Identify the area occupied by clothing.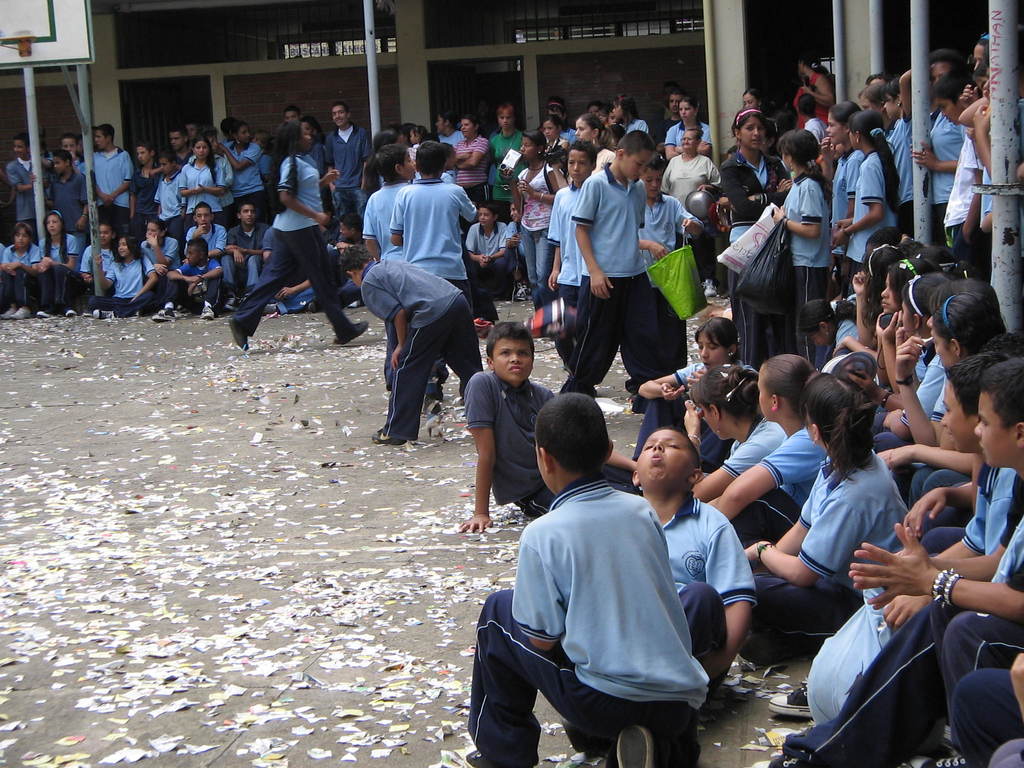
Area: [left=800, top=482, right=1023, bottom=767].
